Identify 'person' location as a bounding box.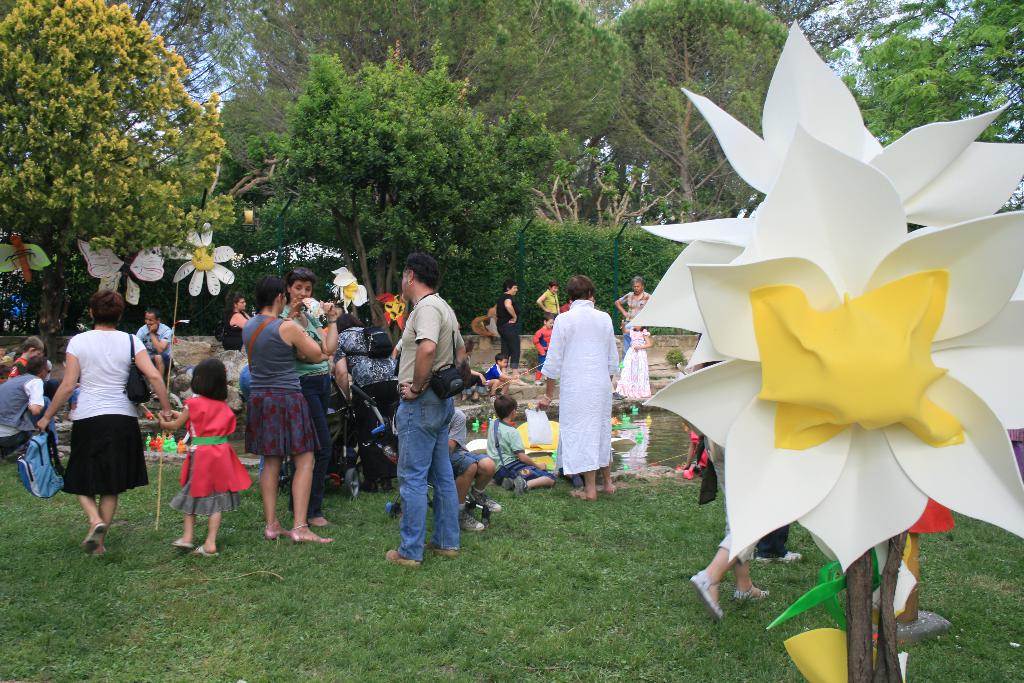
<region>8, 336, 45, 377</region>.
